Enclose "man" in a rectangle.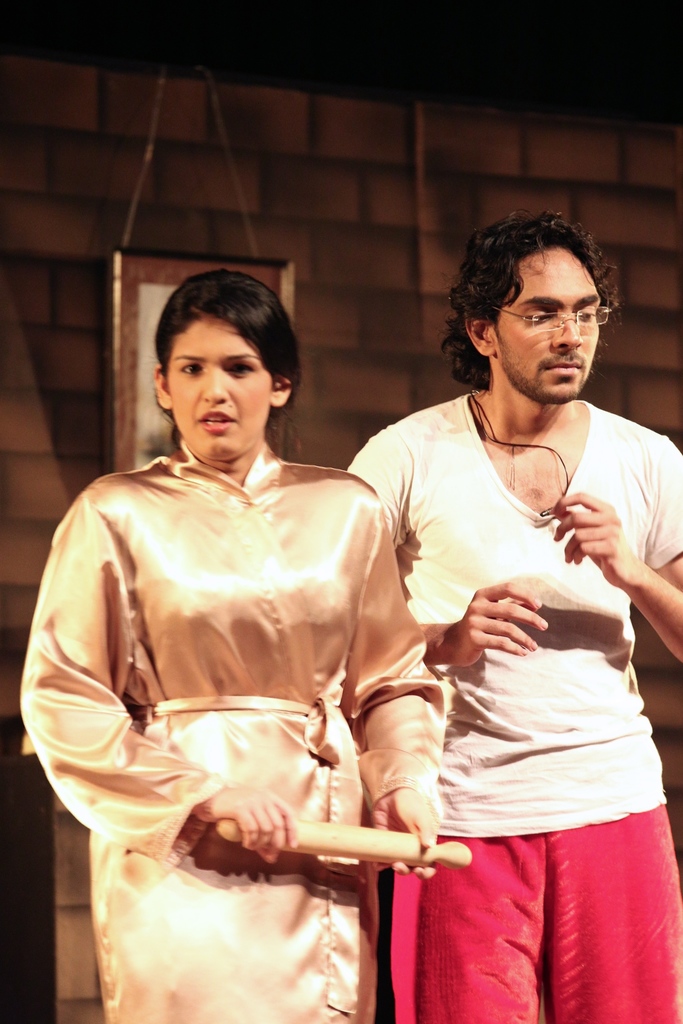
x1=351, y1=200, x2=677, y2=1011.
